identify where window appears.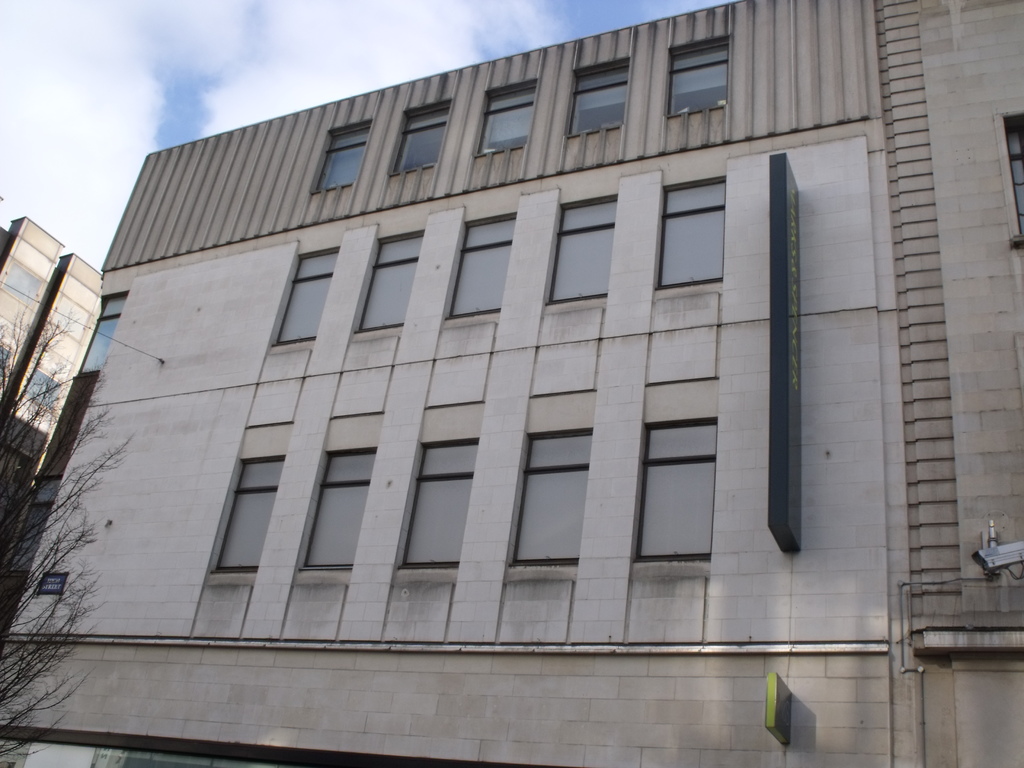
Appears at [x1=666, y1=36, x2=728, y2=116].
